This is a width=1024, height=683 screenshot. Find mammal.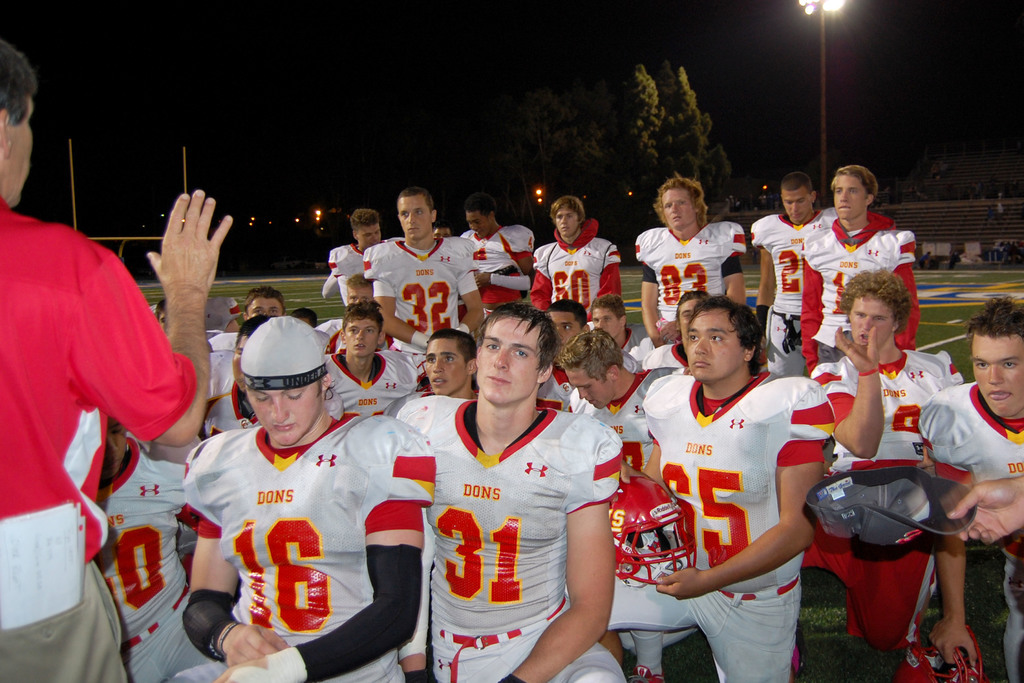
Bounding box: x1=536, y1=295, x2=589, y2=407.
